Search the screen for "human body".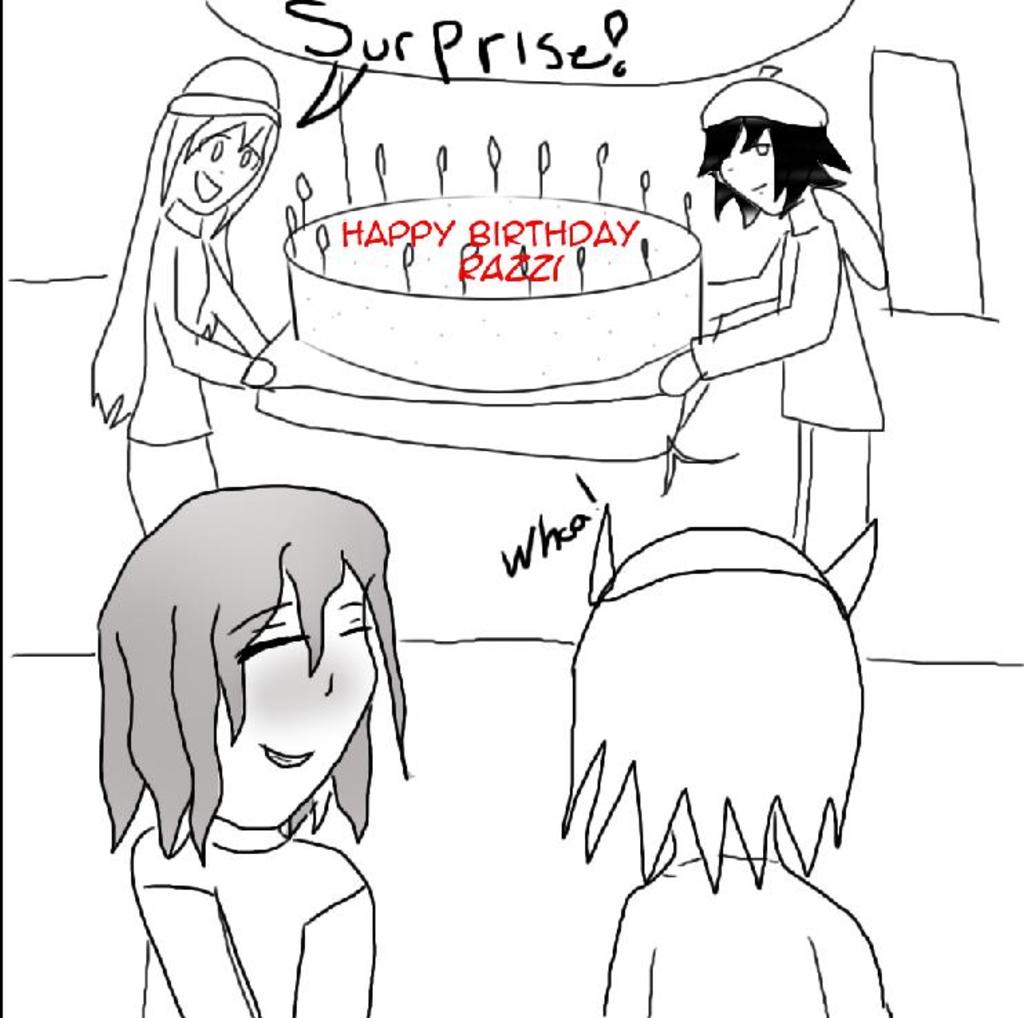
Found at [x1=658, y1=62, x2=887, y2=574].
